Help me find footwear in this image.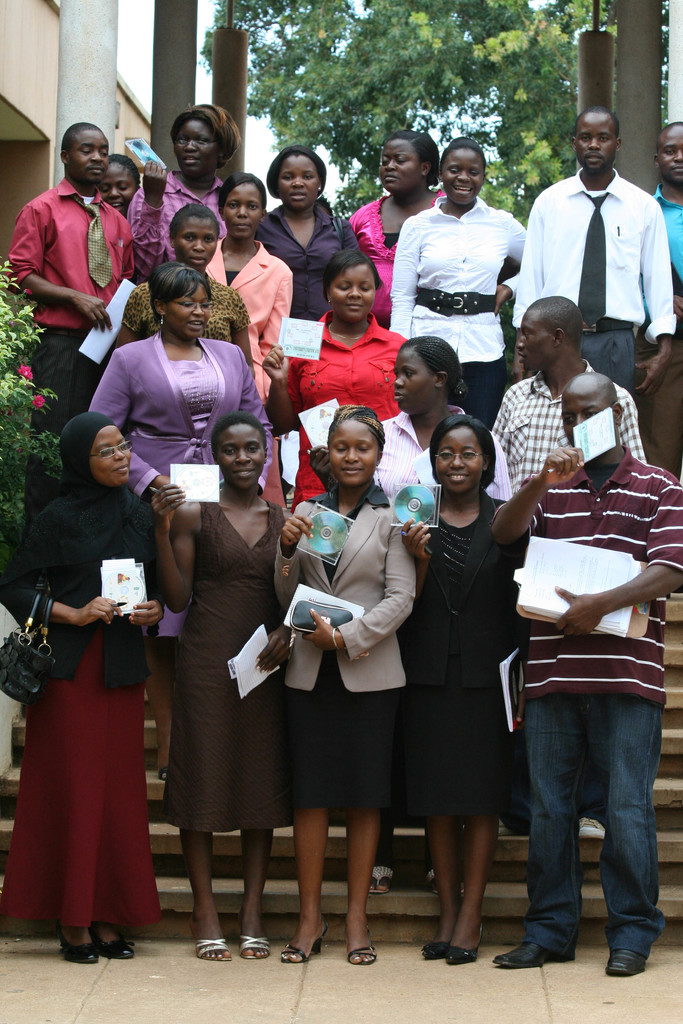
Found it: 106:931:138:961.
